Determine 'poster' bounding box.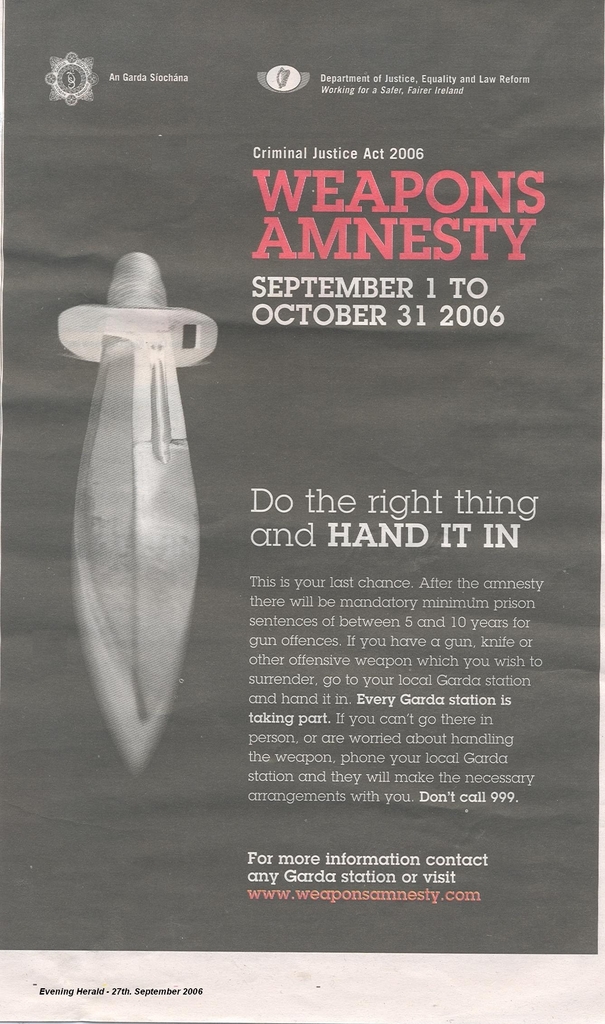
Determined: <region>0, 0, 604, 1023</region>.
